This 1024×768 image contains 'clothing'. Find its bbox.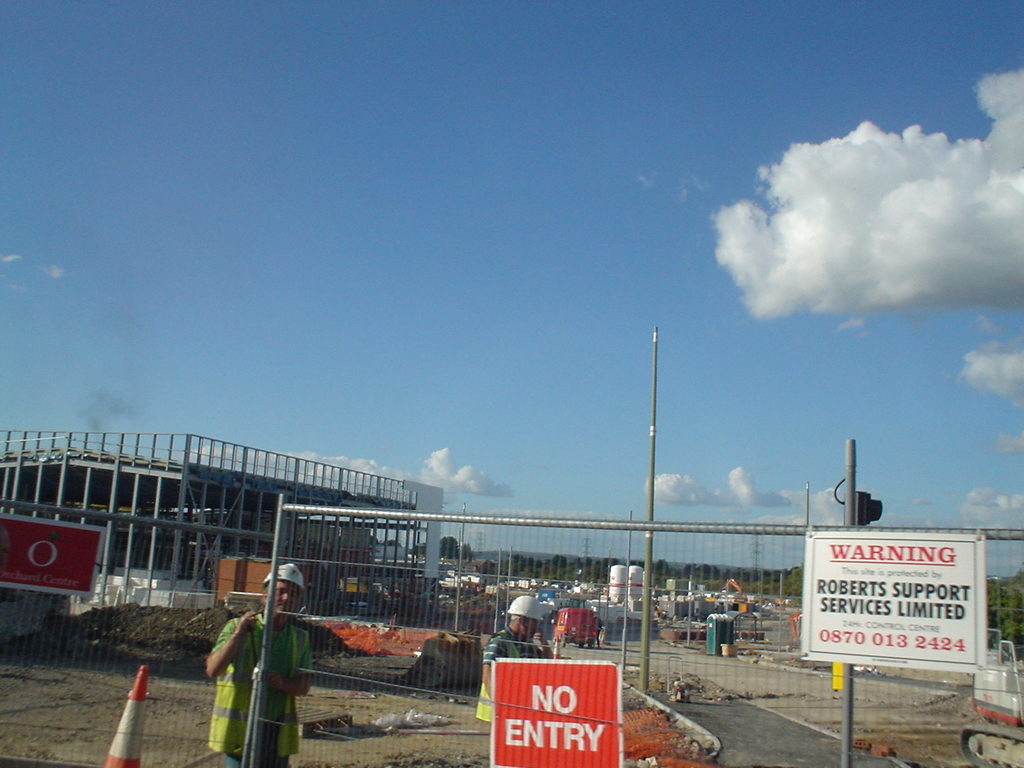
bbox=[211, 575, 317, 759].
